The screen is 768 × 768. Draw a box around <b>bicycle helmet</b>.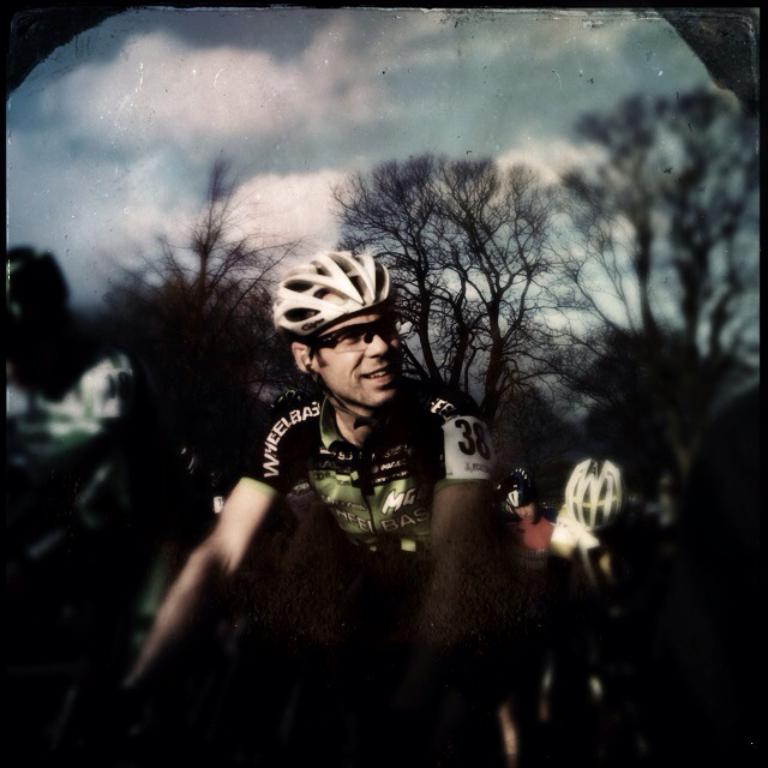
l=559, t=454, r=624, b=534.
